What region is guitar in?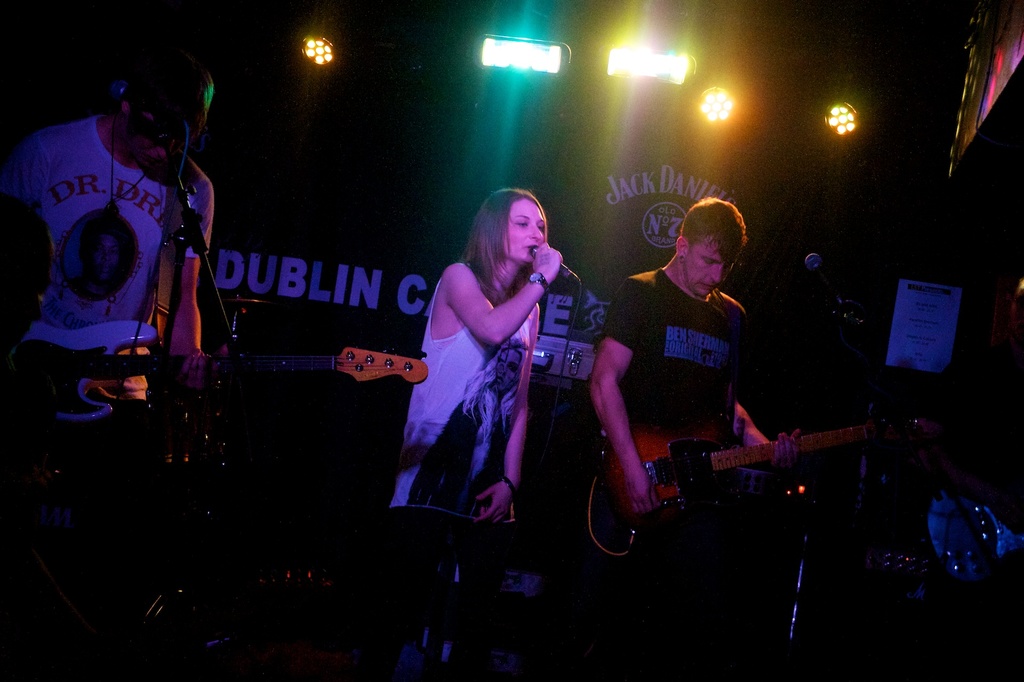
l=603, t=405, r=925, b=537.
